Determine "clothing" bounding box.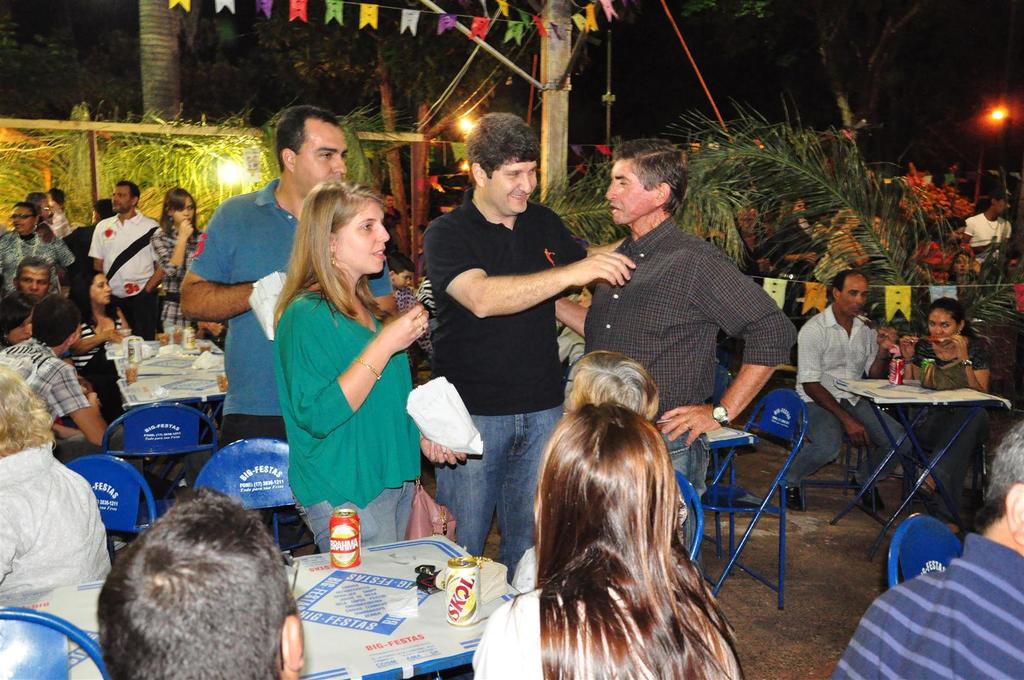
Determined: <region>472, 585, 748, 679</region>.
